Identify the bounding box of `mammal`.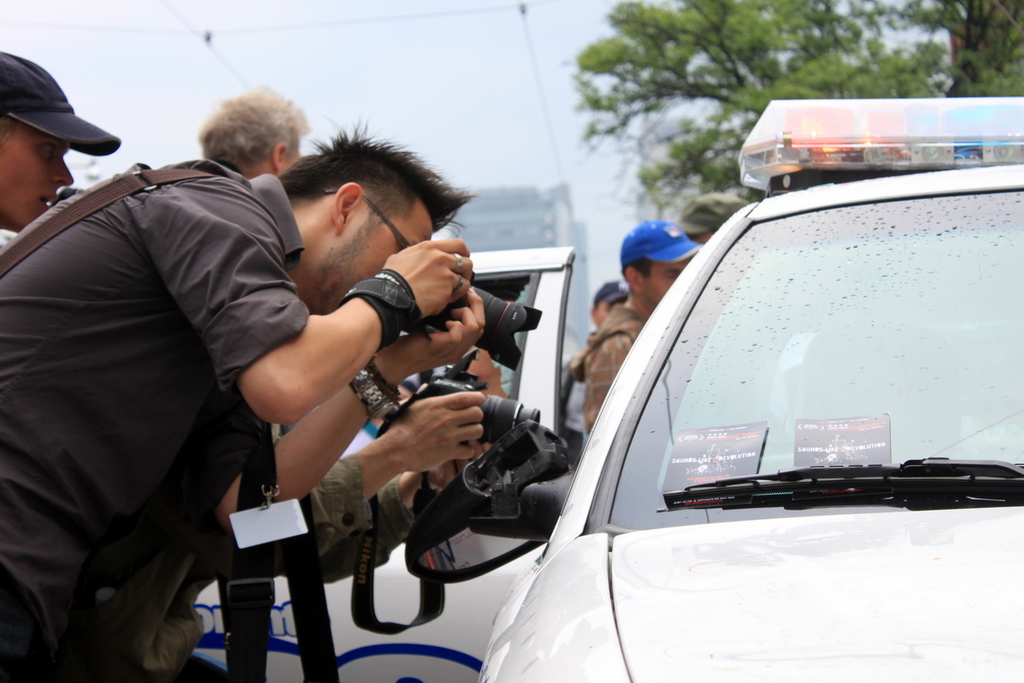
[x1=0, y1=118, x2=492, y2=682].
